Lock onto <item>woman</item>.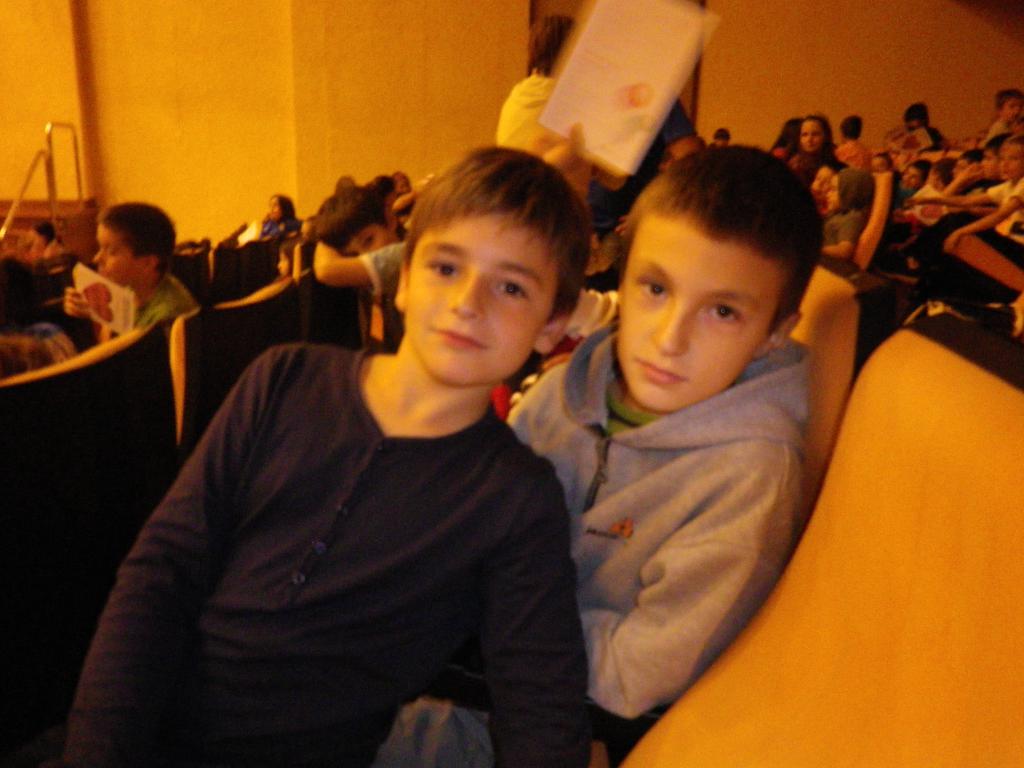
Locked: crop(251, 193, 307, 241).
